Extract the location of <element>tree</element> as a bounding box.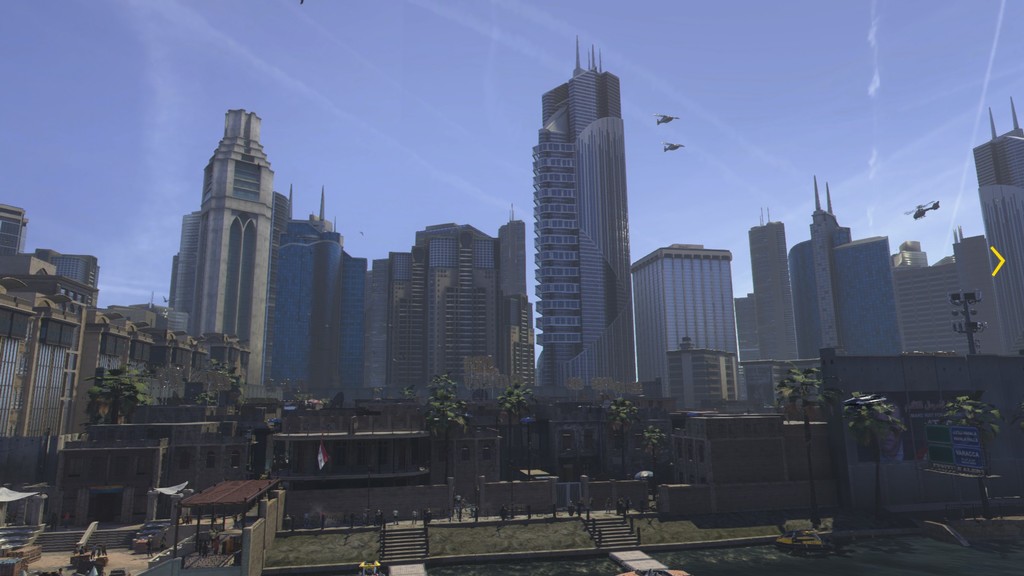
box(513, 380, 534, 474).
